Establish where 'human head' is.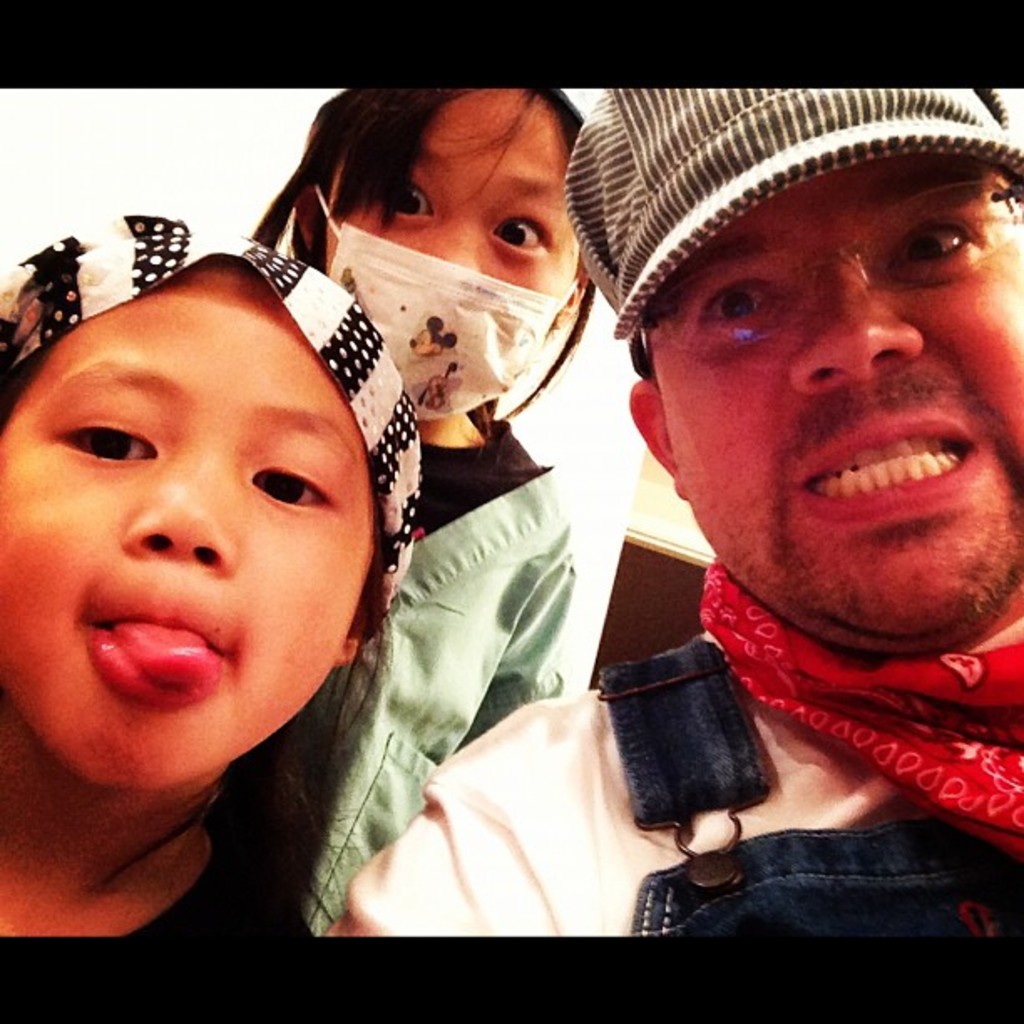
Established at [0, 224, 418, 771].
